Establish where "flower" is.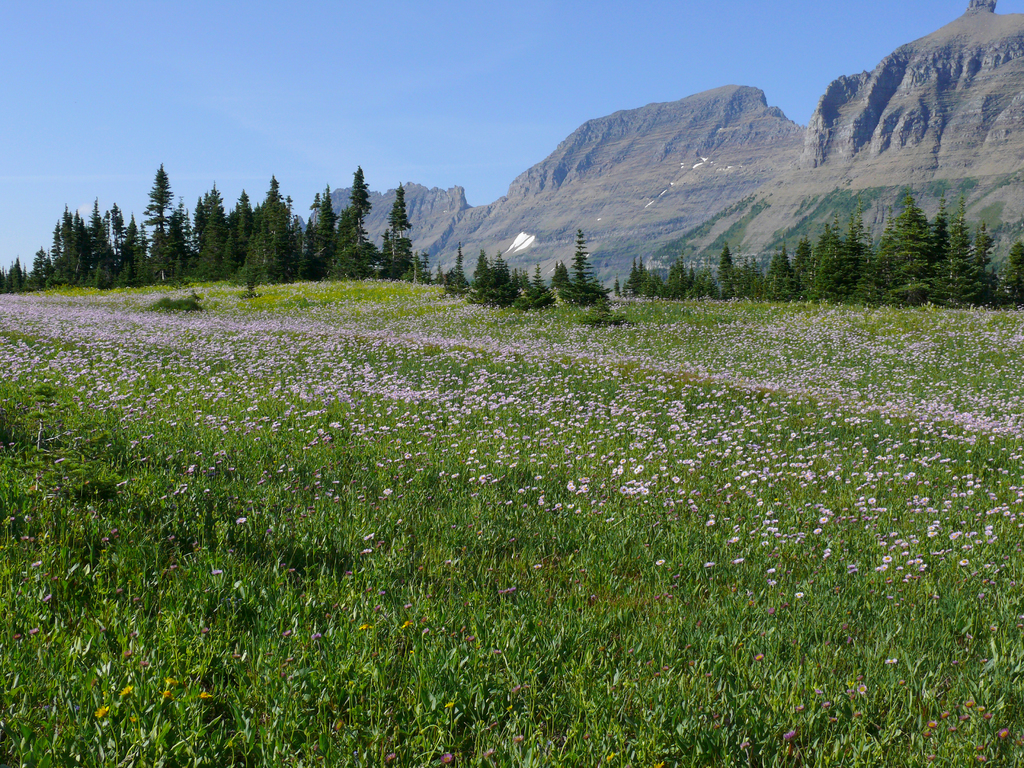
Established at 116,684,134,699.
